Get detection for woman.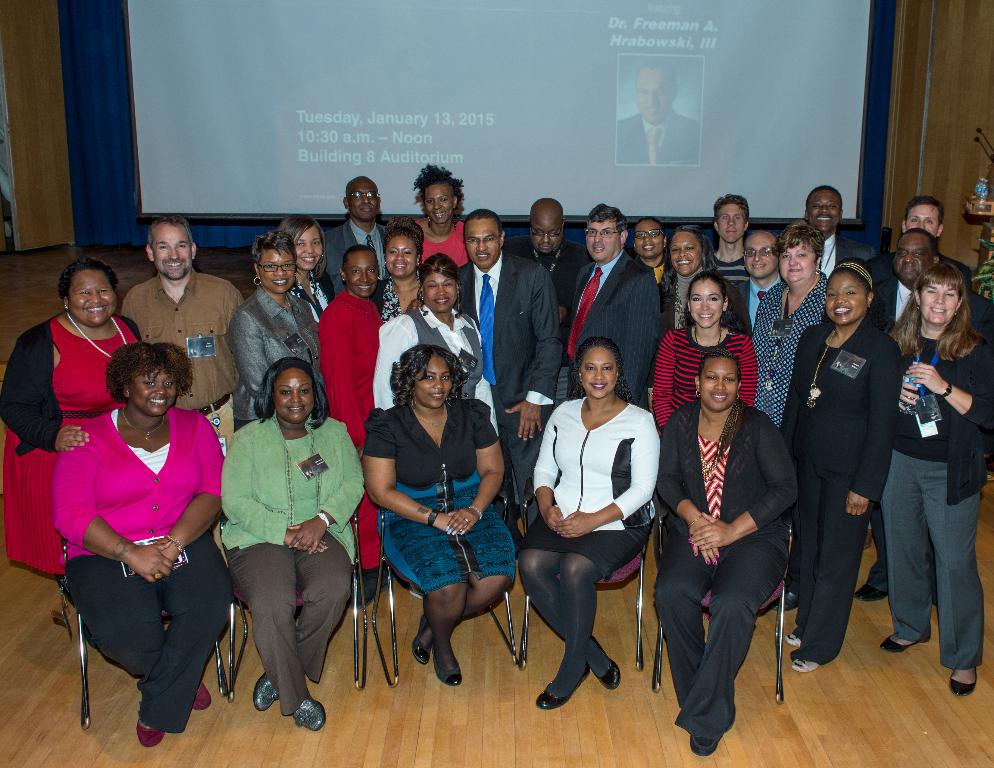
Detection: [381, 222, 437, 332].
